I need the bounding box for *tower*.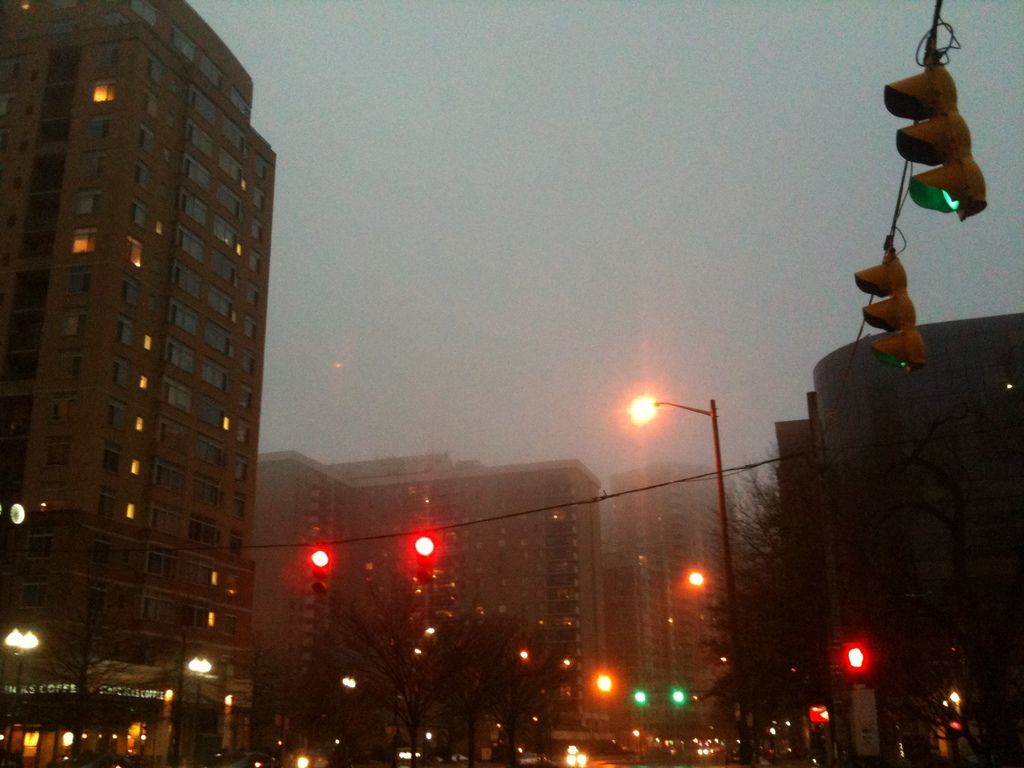
Here it is: Rect(614, 456, 721, 721).
